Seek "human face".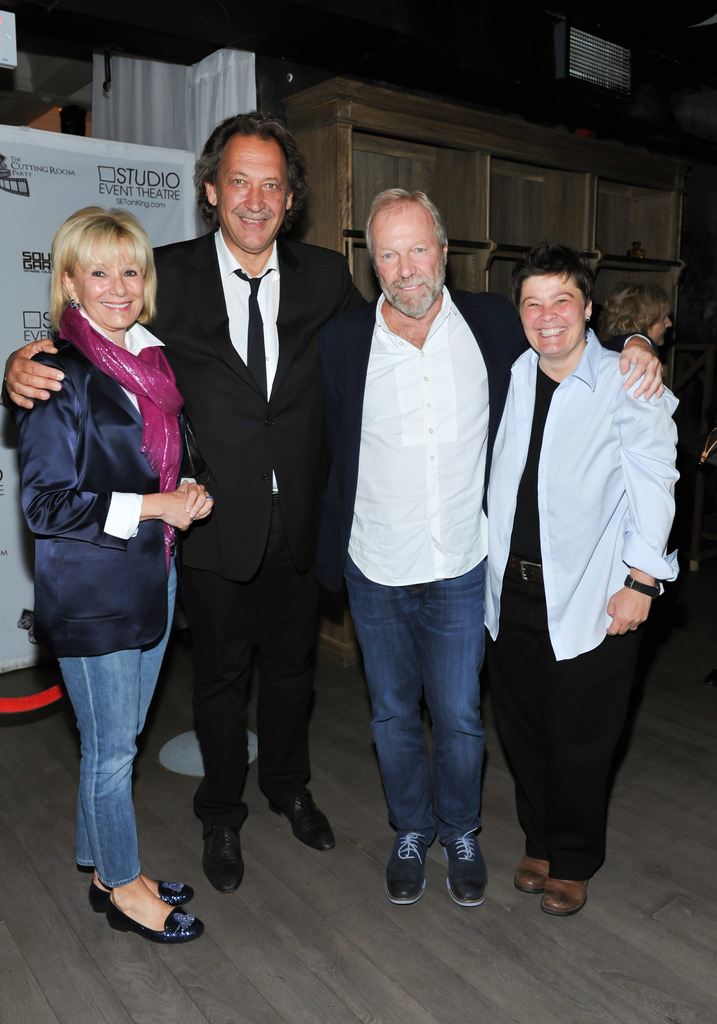
bbox=(76, 242, 144, 331).
